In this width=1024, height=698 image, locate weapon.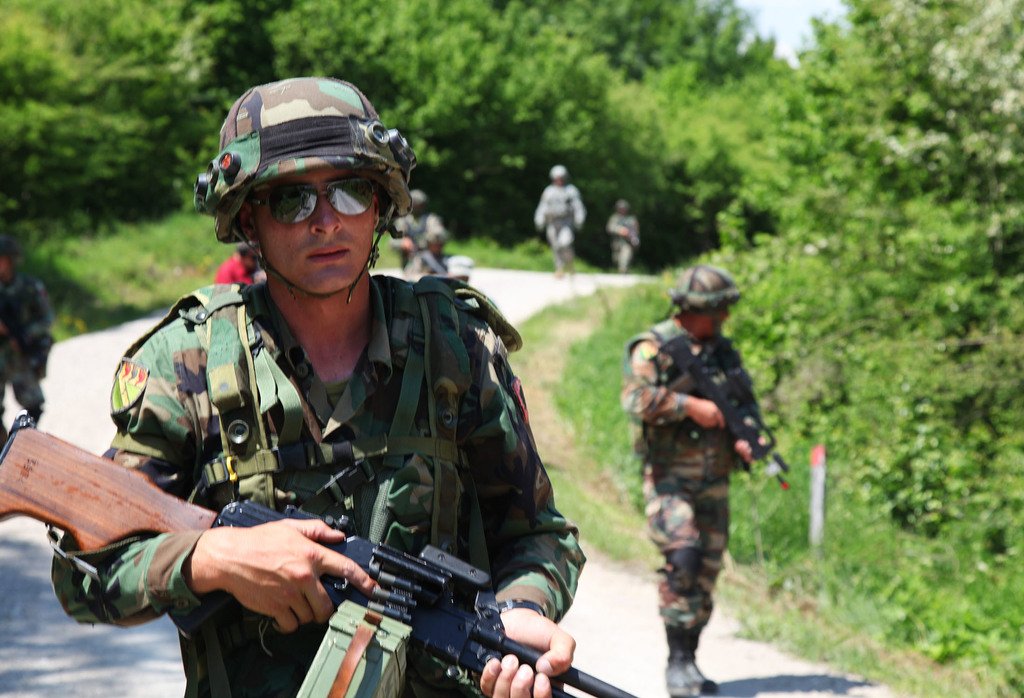
Bounding box: bbox=[644, 340, 799, 499].
